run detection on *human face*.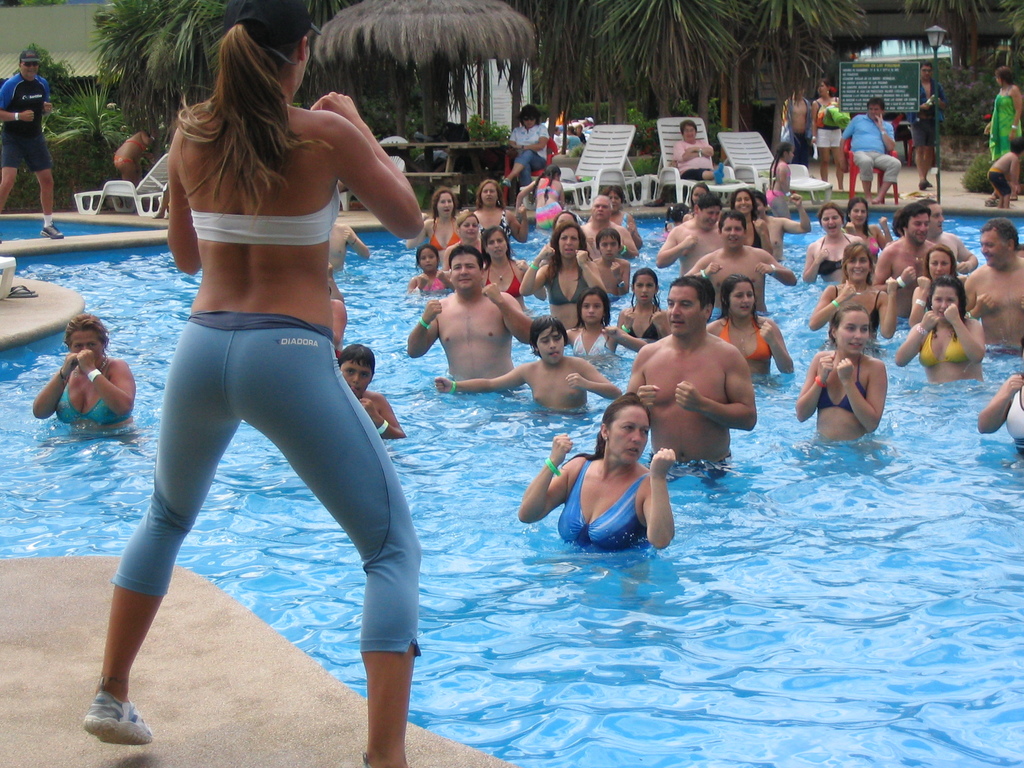
Result: box=[817, 81, 829, 97].
